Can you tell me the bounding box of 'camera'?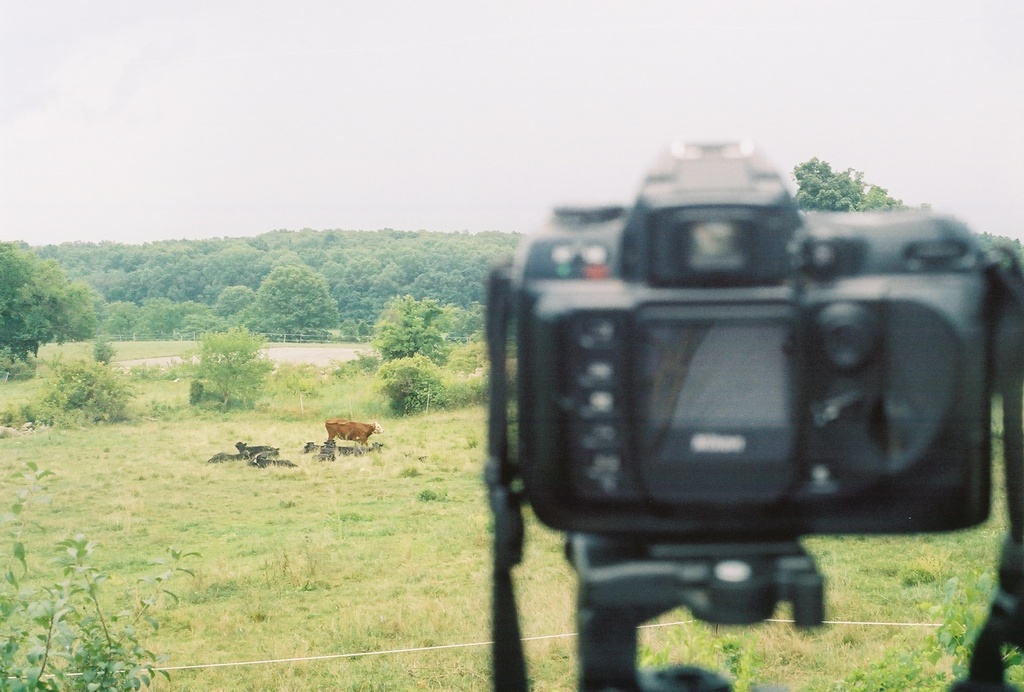
[x1=474, y1=108, x2=1023, y2=622].
